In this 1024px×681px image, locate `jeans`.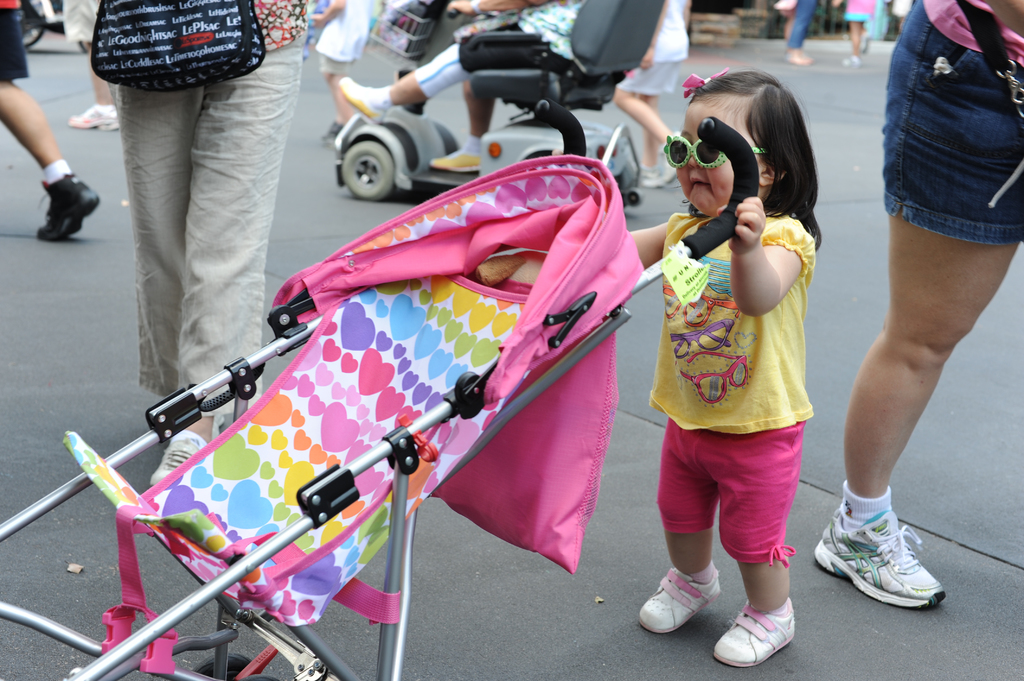
Bounding box: [left=882, top=0, right=1023, bottom=243].
